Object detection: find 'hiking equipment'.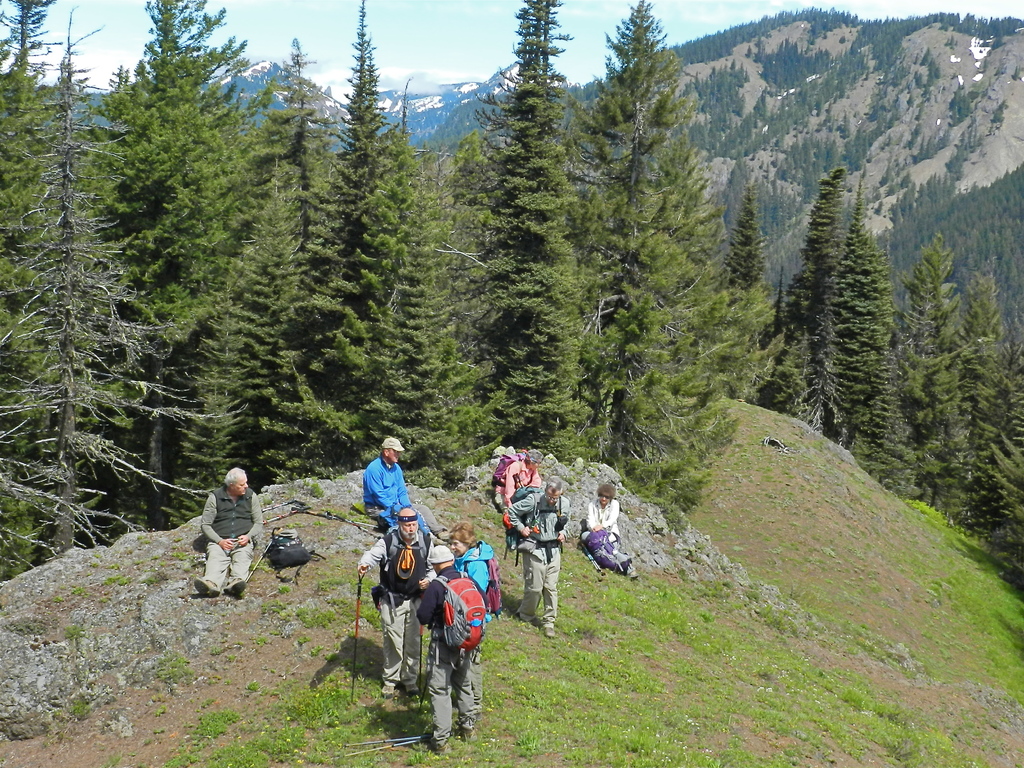
Rect(499, 487, 566, 569).
